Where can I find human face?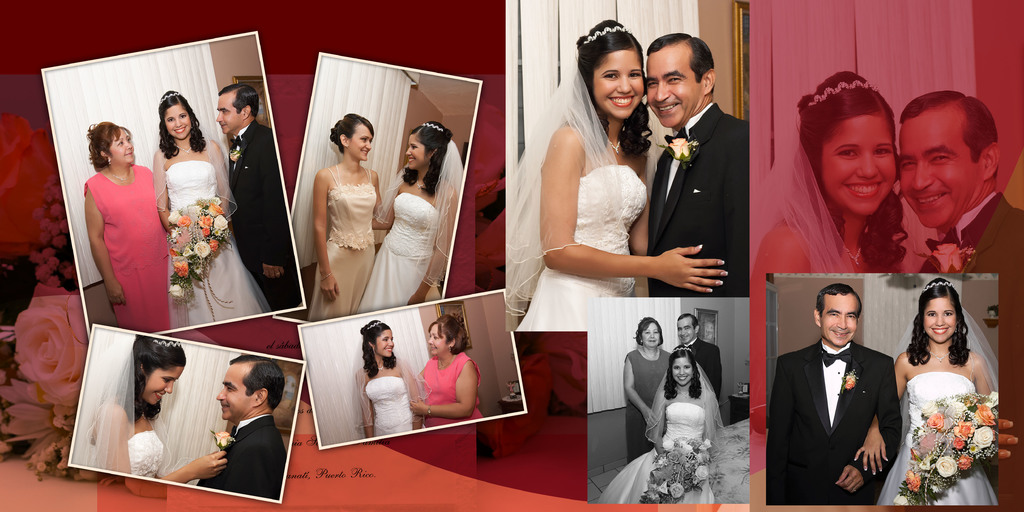
You can find it at <bbox>899, 115, 982, 230</bbox>.
